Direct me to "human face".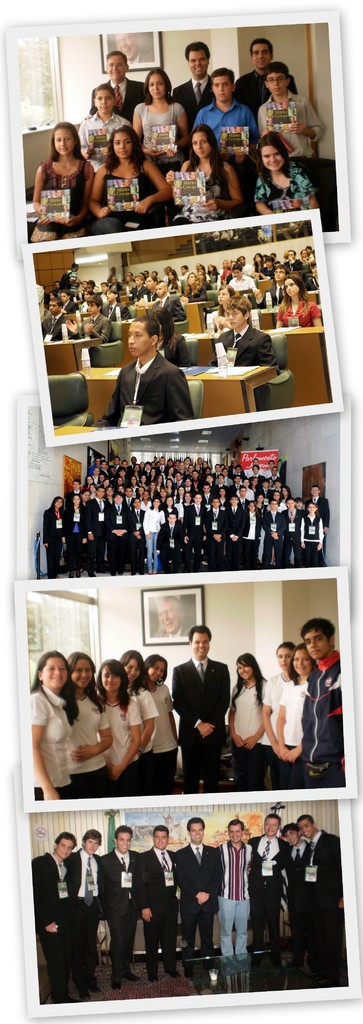
Direction: x1=149 y1=659 x2=165 y2=680.
